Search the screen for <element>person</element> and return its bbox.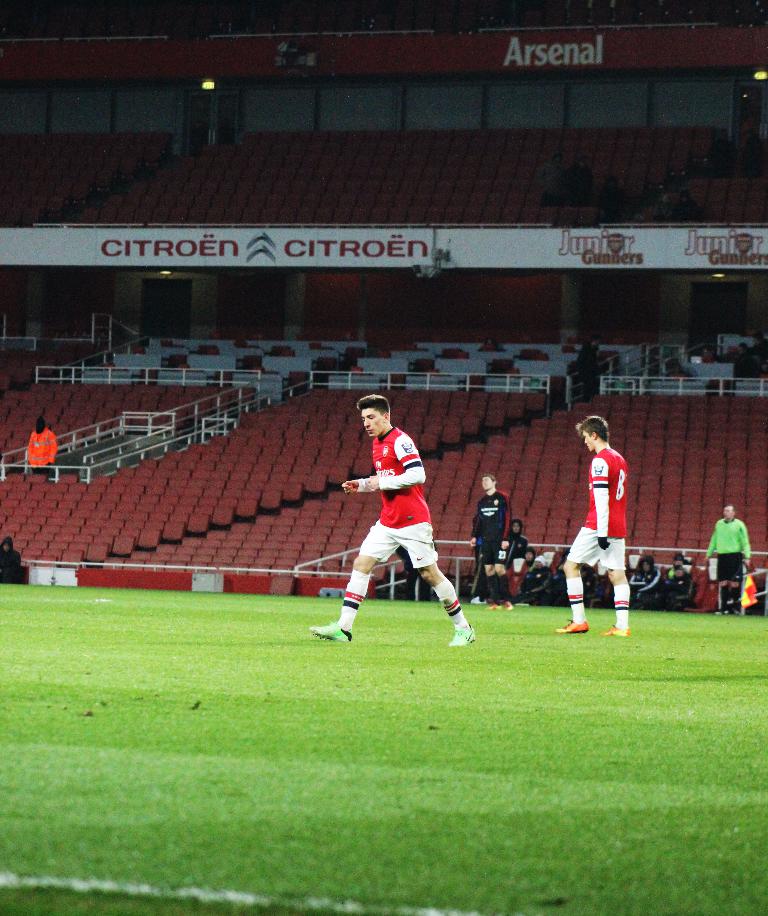
Found: box(312, 400, 470, 639).
